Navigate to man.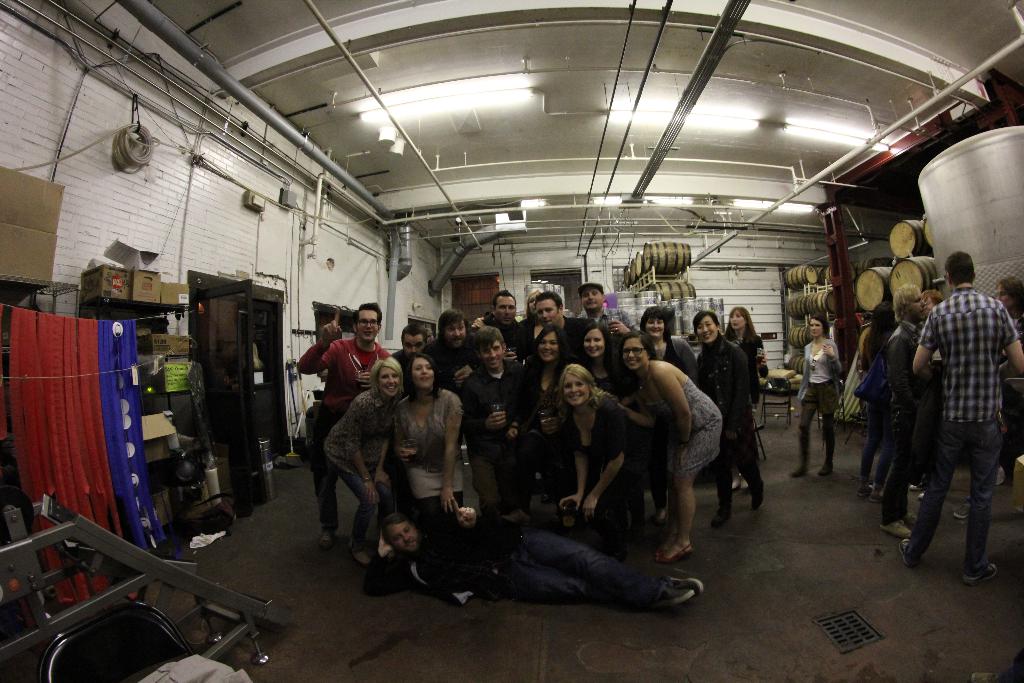
Navigation target: {"left": 582, "top": 281, "right": 636, "bottom": 343}.
